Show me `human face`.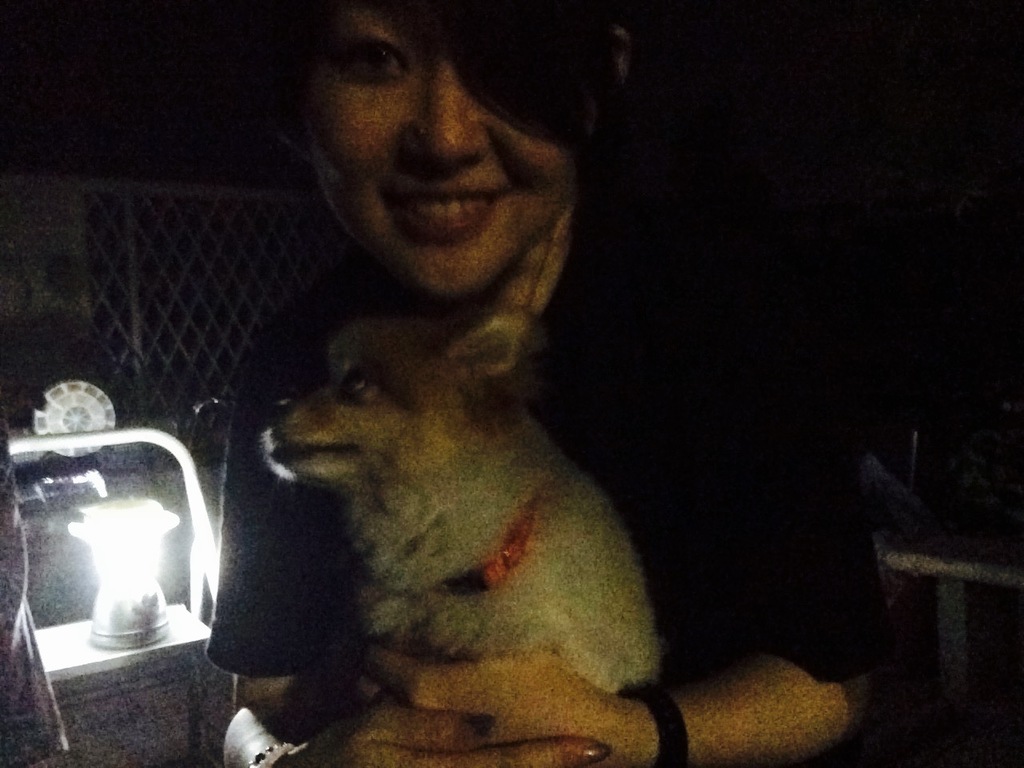
`human face` is here: 306,0,594,290.
